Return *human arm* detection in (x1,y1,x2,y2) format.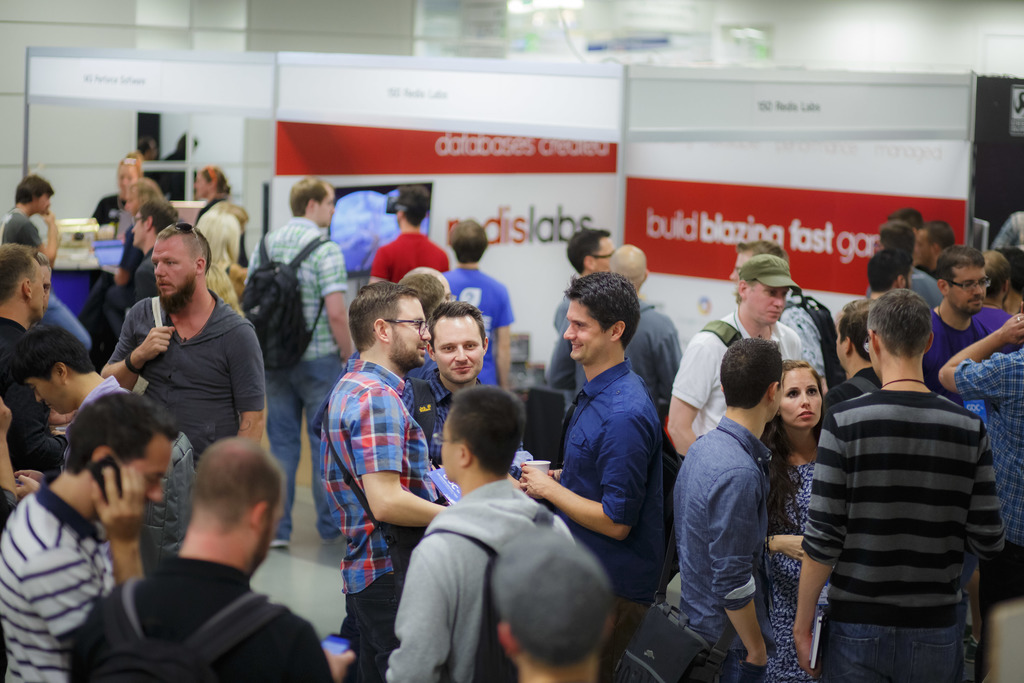
(229,320,276,436).
